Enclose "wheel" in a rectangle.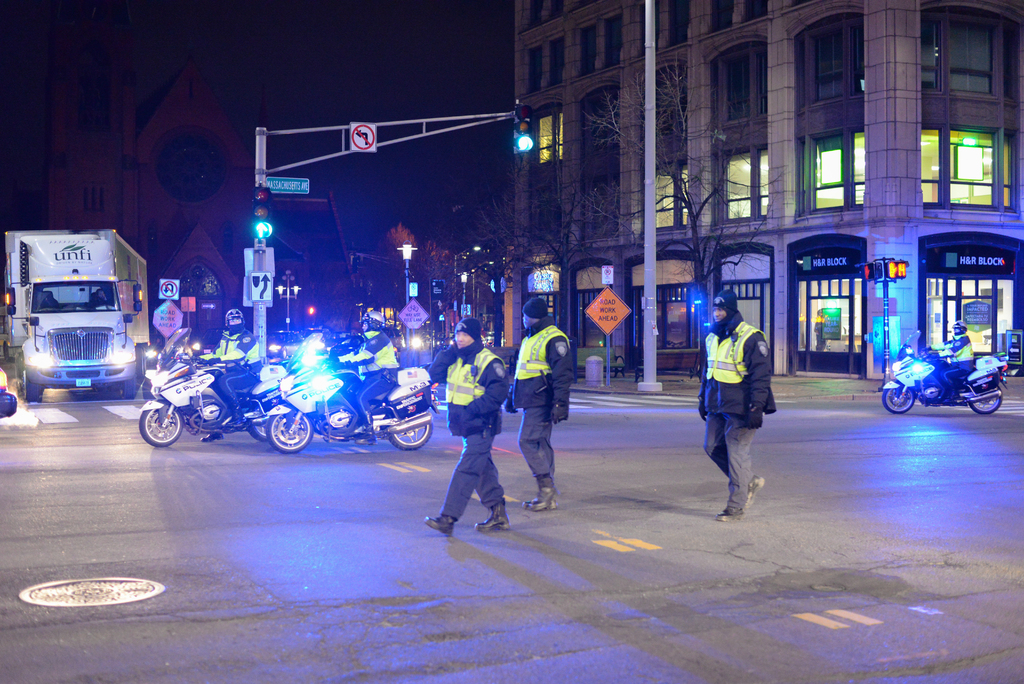
pyautogui.locateOnScreen(122, 377, 135, 398).
